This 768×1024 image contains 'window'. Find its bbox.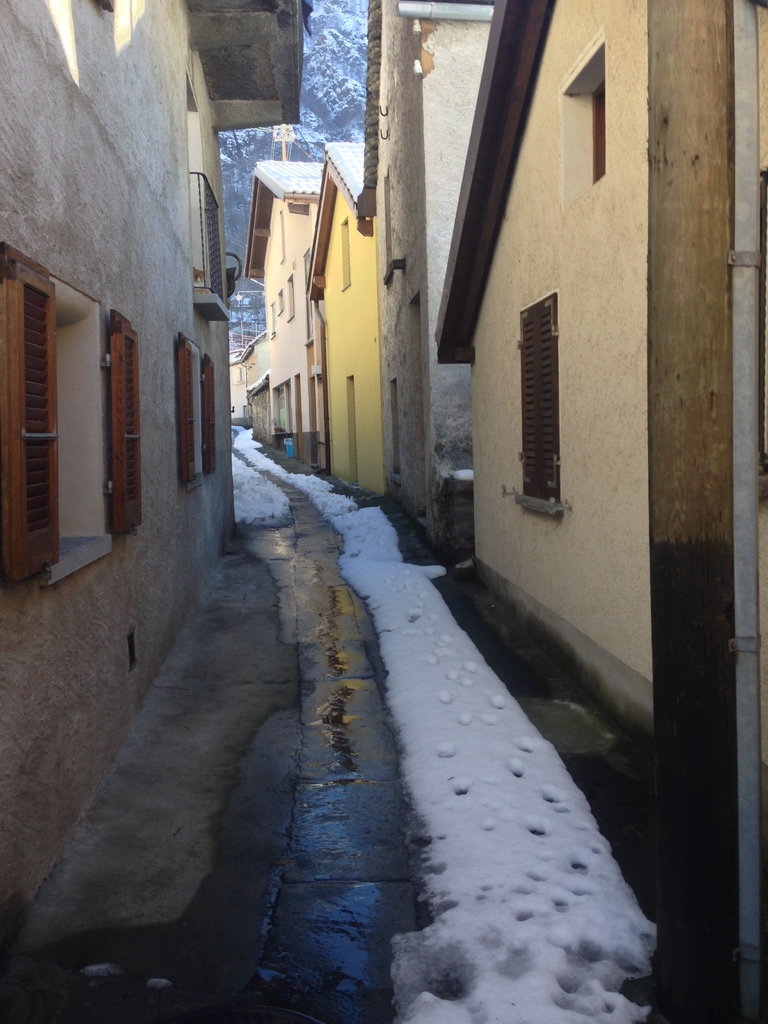
box(515, 297, 554, 503).
